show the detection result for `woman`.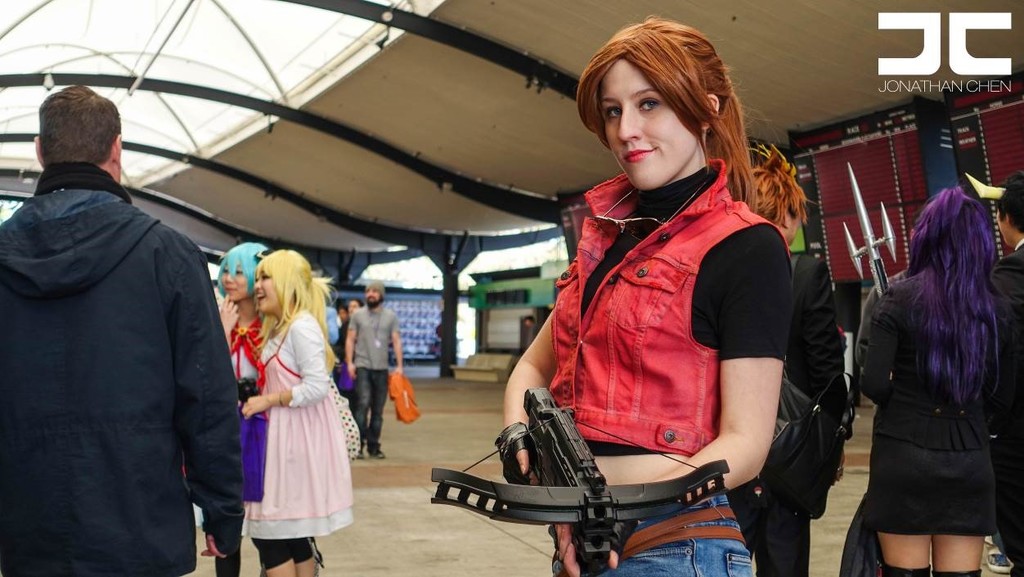
{"x1": 216, "y1": 236, "x2": 268, "y2": 392}.
